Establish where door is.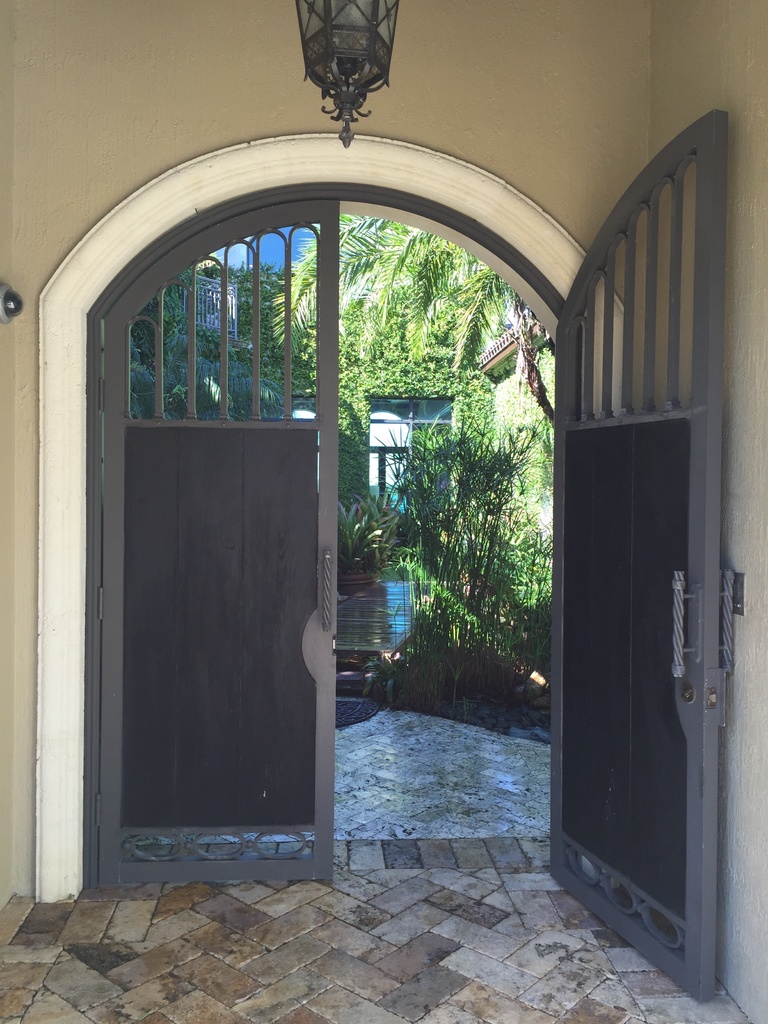
Established at <region>81, 245, 343, 894</region>.
